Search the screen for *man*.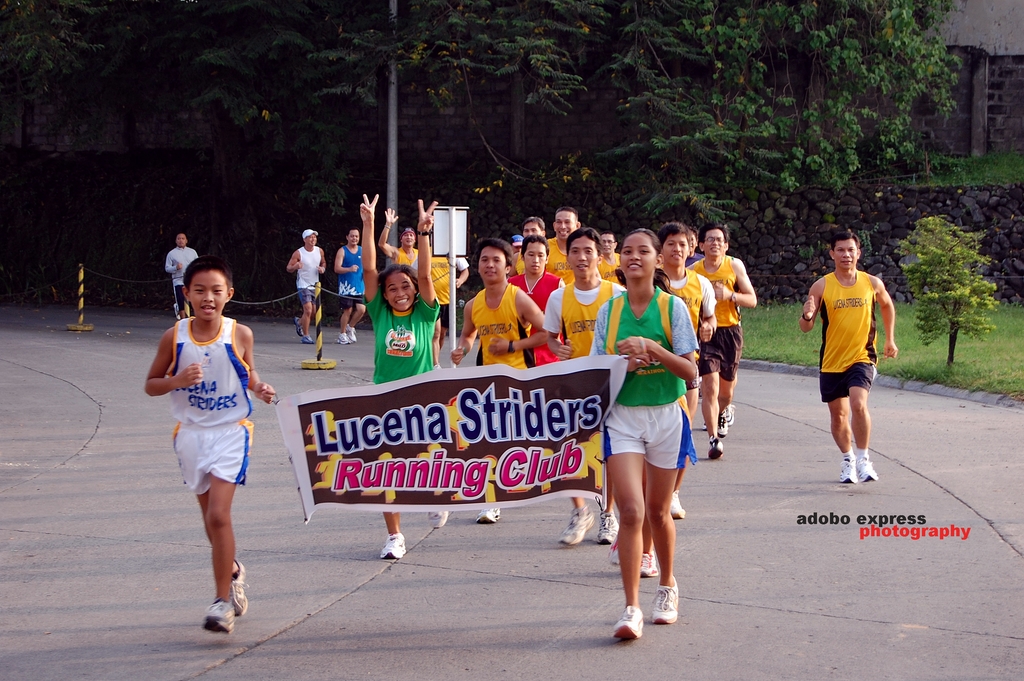
Found at <region>548, 206, 585, 273</region>.
